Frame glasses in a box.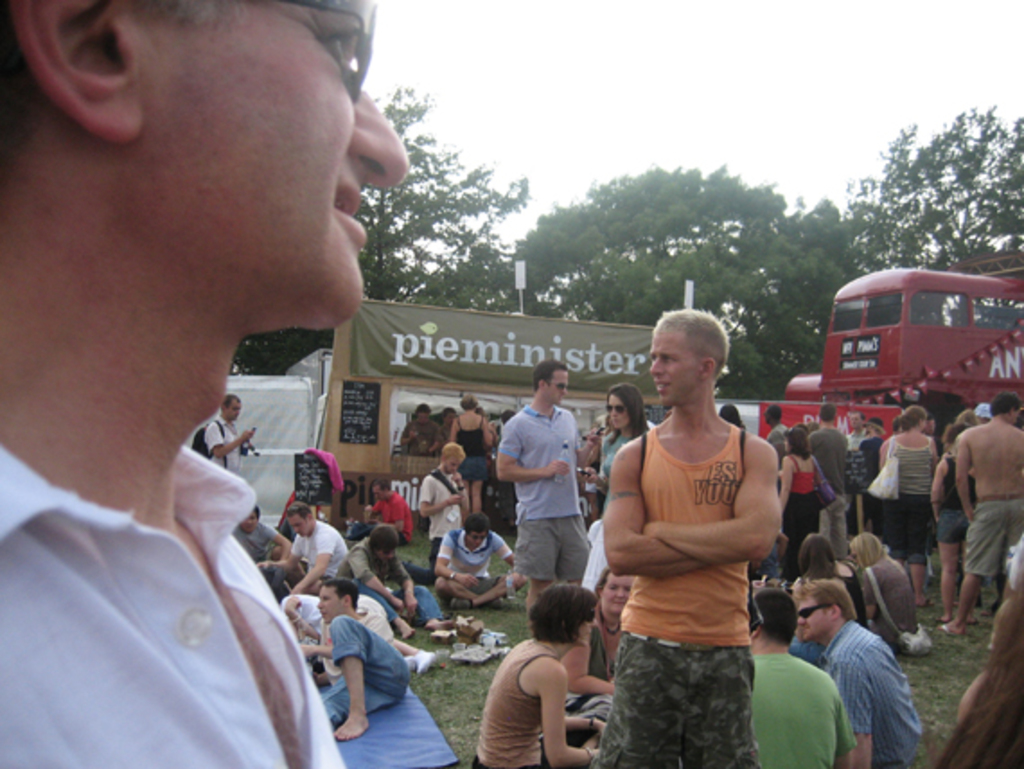
left=605, top=406, right=634, bottom=411.
